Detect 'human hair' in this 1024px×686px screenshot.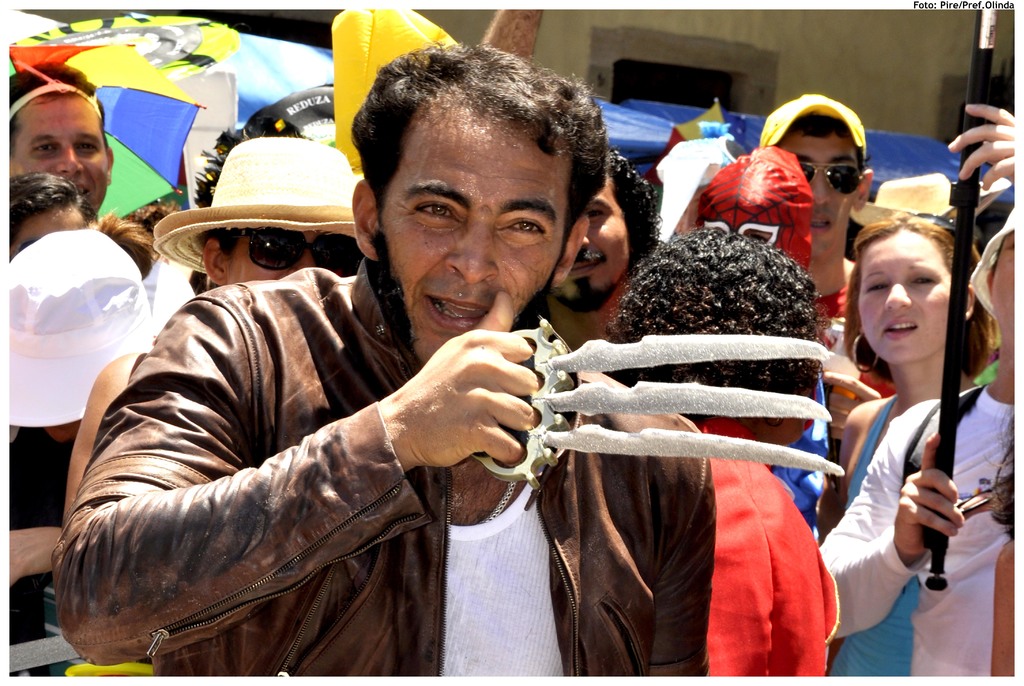
Detection: <region>189, 225, 243, 298</region>.
